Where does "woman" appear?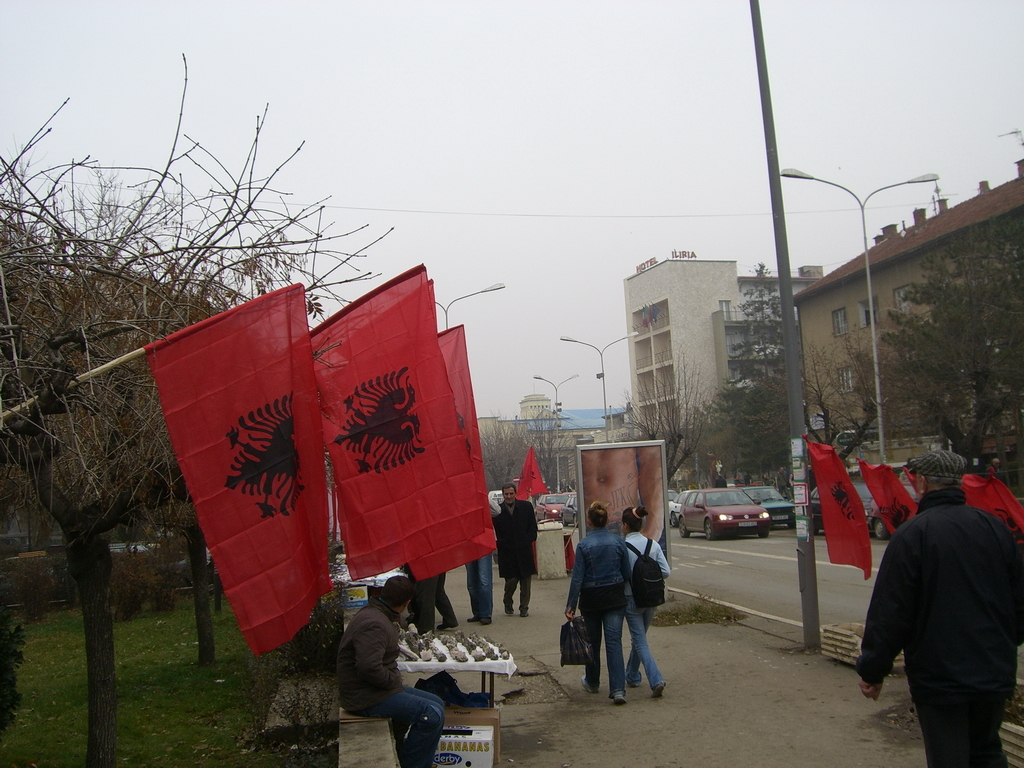
Appears at 566:497:629:706.
